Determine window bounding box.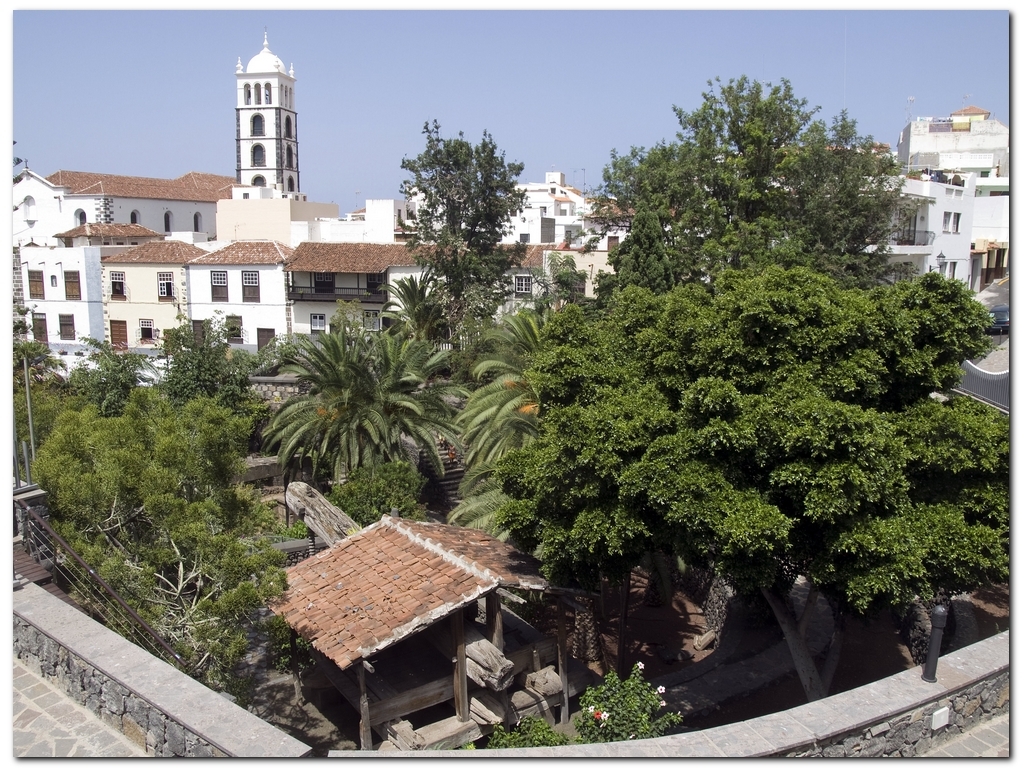
Determined: x1=229, y1=314, x2=246, y2=341.
